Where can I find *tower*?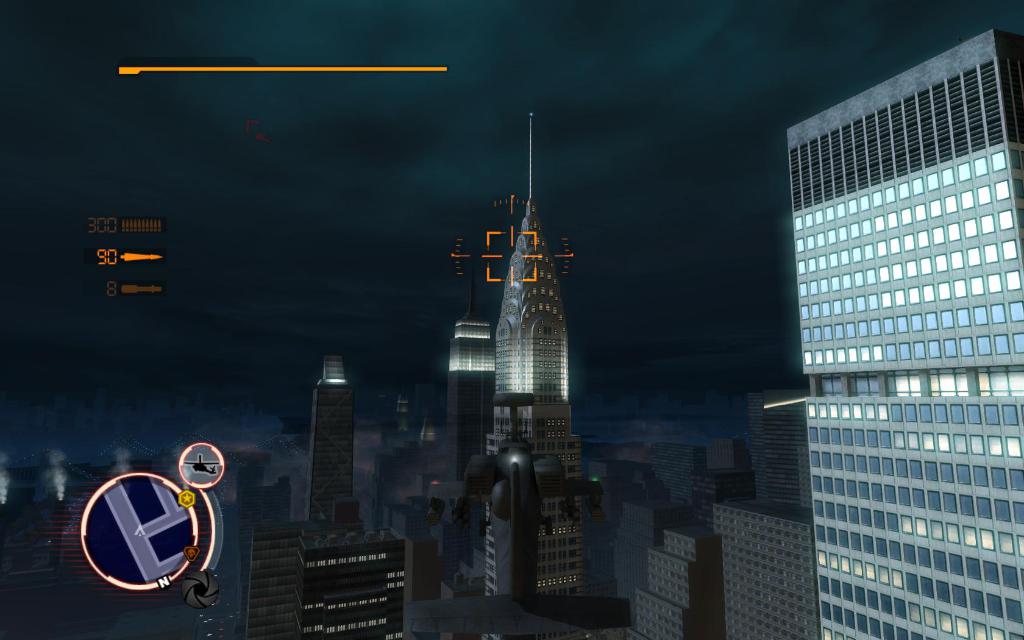
You can find it at (481,108,588,639).
